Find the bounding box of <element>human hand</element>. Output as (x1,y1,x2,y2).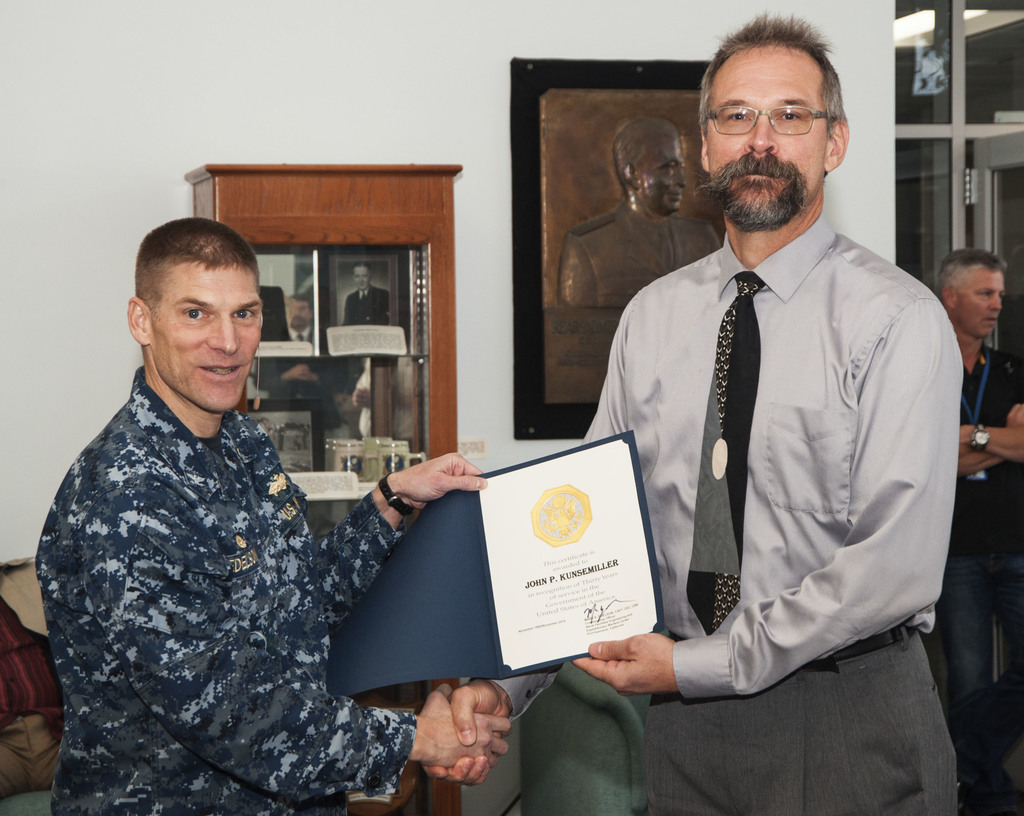
(957,425,977,461).
